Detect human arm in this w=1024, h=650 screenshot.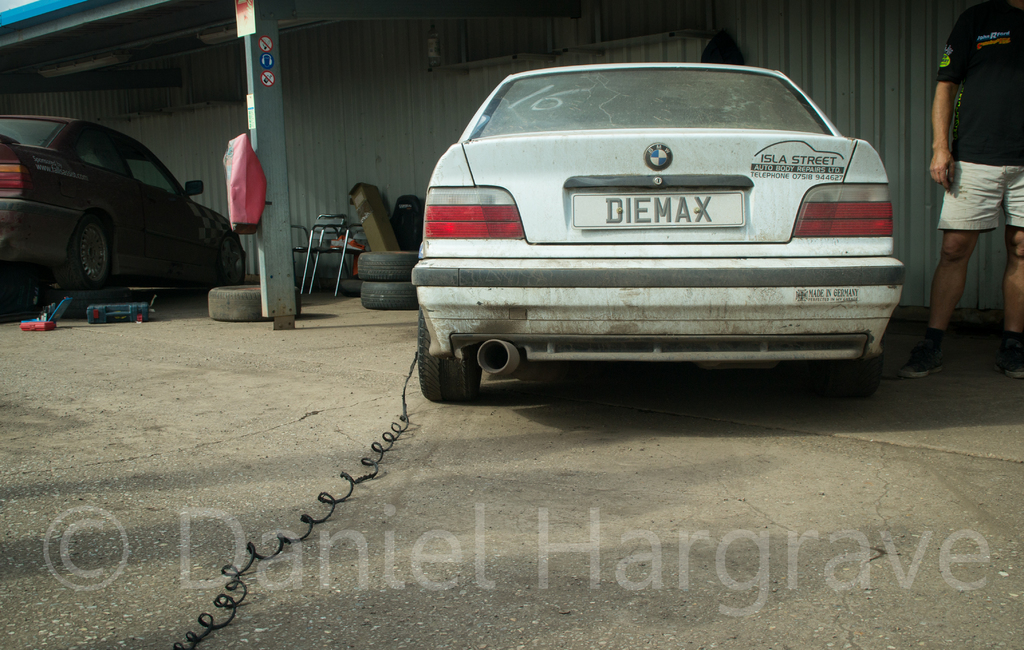
Detection: l=928, t=1, r=978, b=193.
